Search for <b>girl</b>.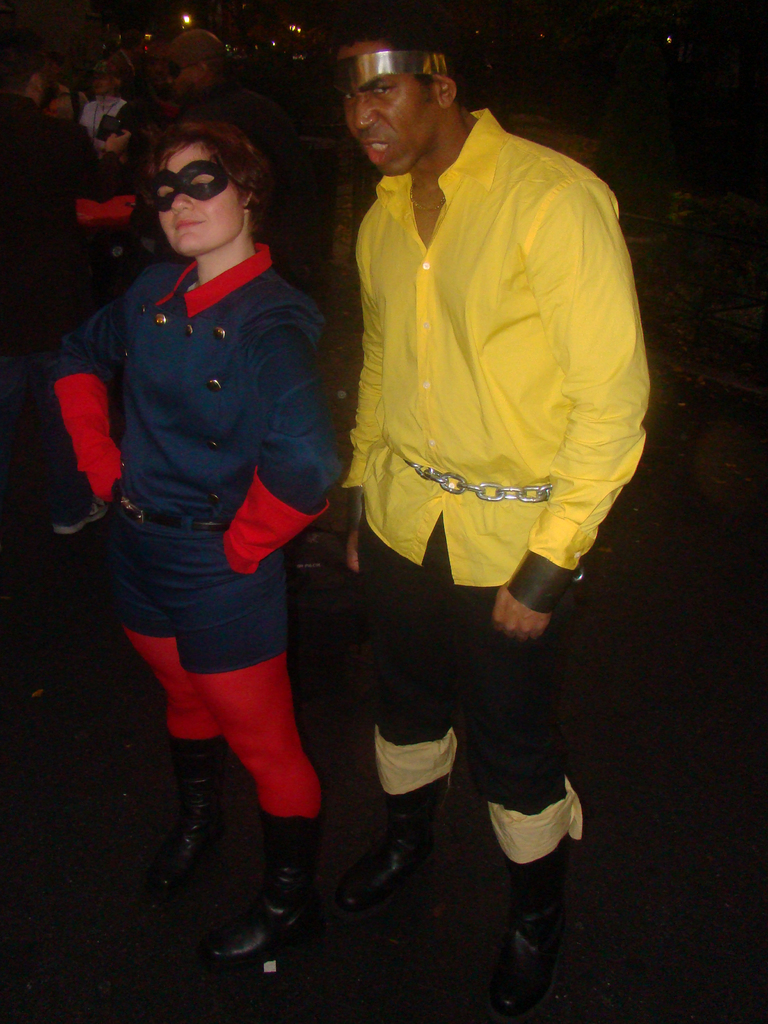
Found at BBox(51, 111, 343, 993).
